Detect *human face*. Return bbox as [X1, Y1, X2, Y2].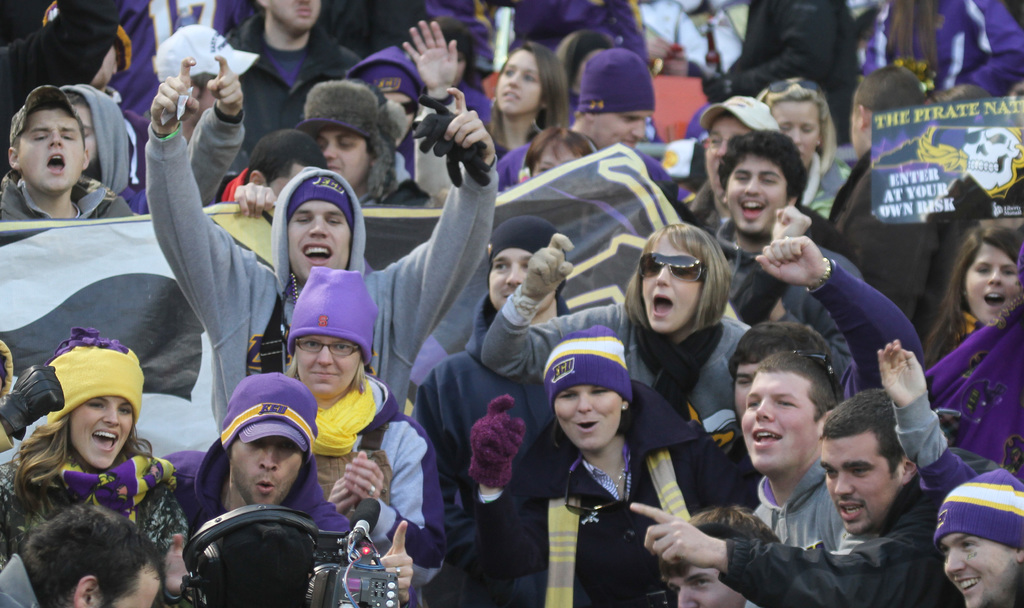
[20, 105, 84, 193].
